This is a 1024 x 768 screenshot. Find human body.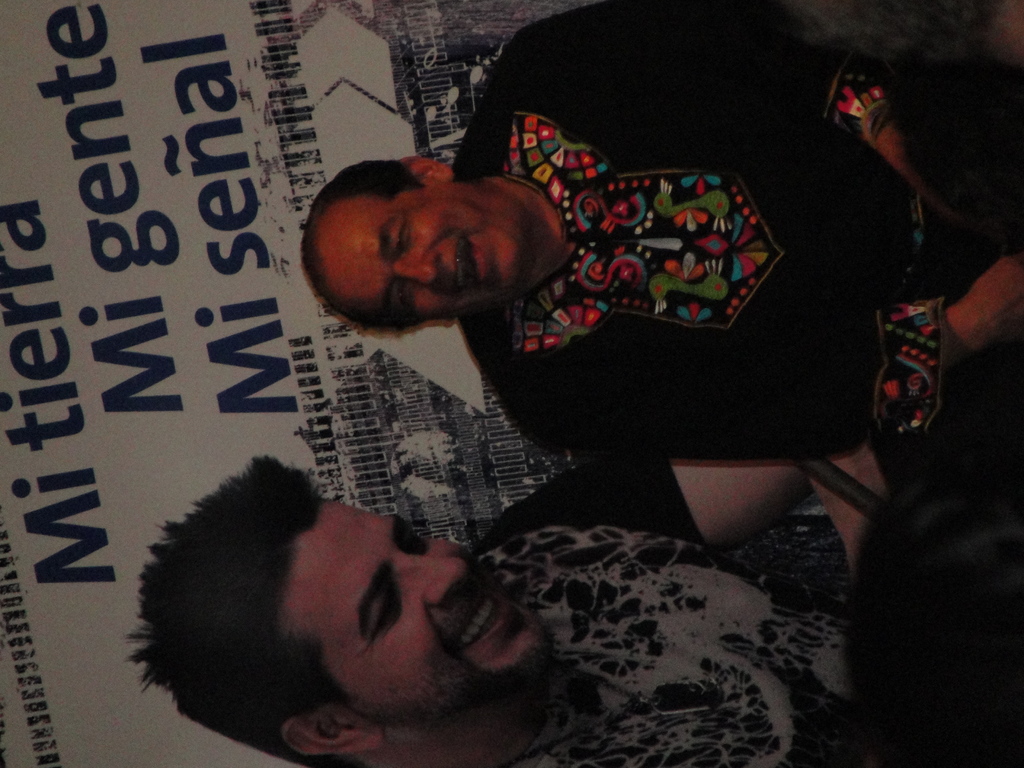
Bounding box: left=299, top=1, right=1023, bottom=462.
